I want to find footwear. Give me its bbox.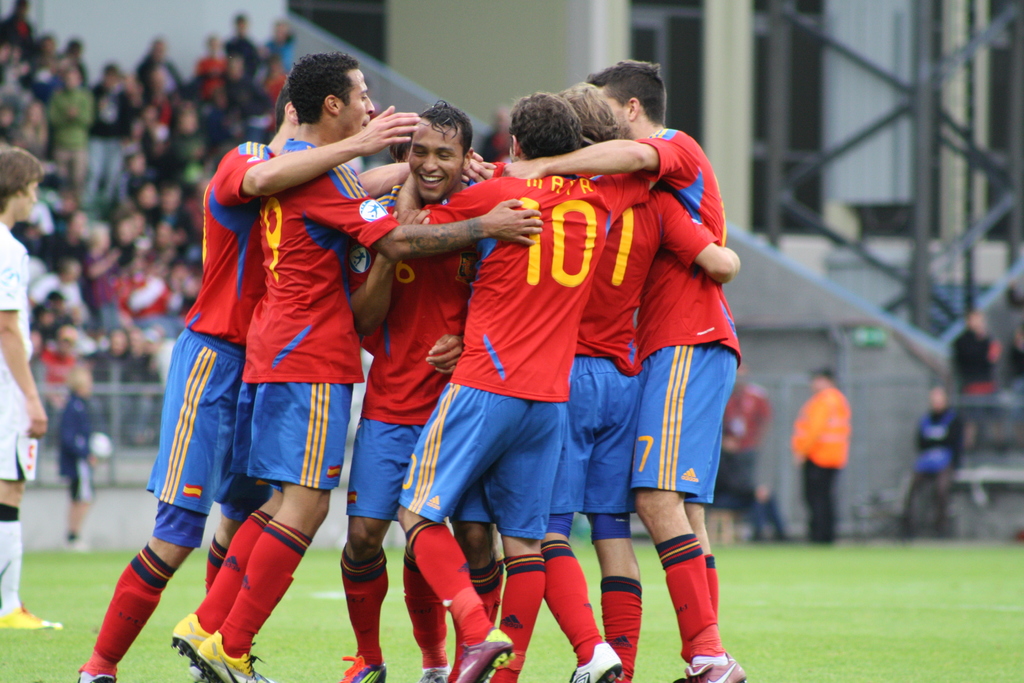
x1=189, y1=625, x2=285, y2=682.
